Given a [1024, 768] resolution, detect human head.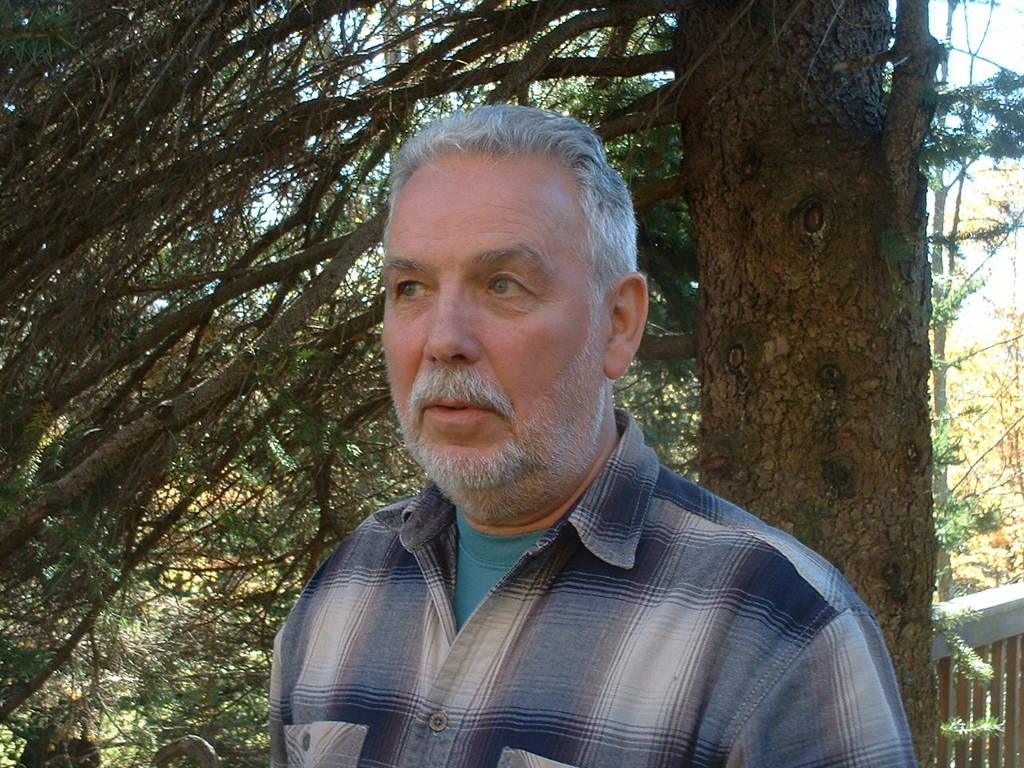
Rect(369, 109, 638, 475).
